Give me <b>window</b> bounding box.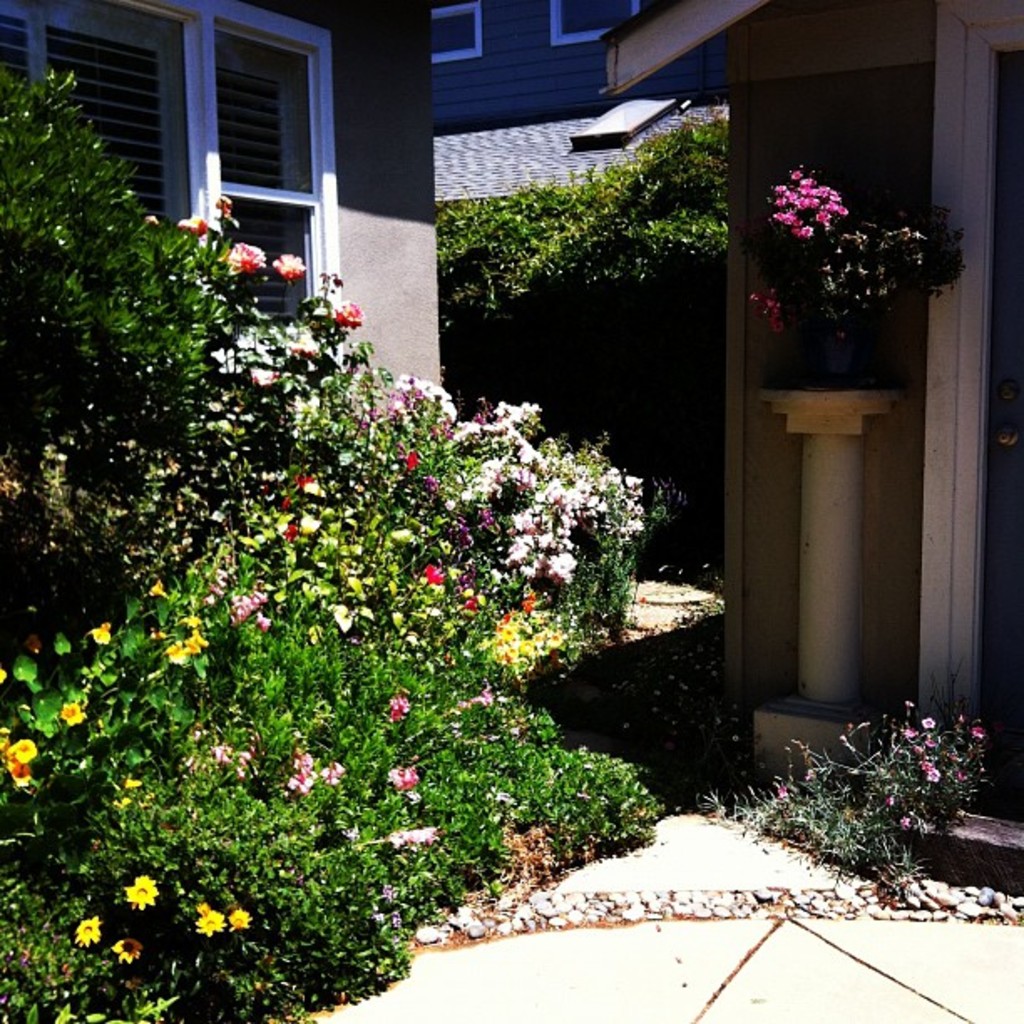
x1=430 y1=0 x2=487 y2=62.
